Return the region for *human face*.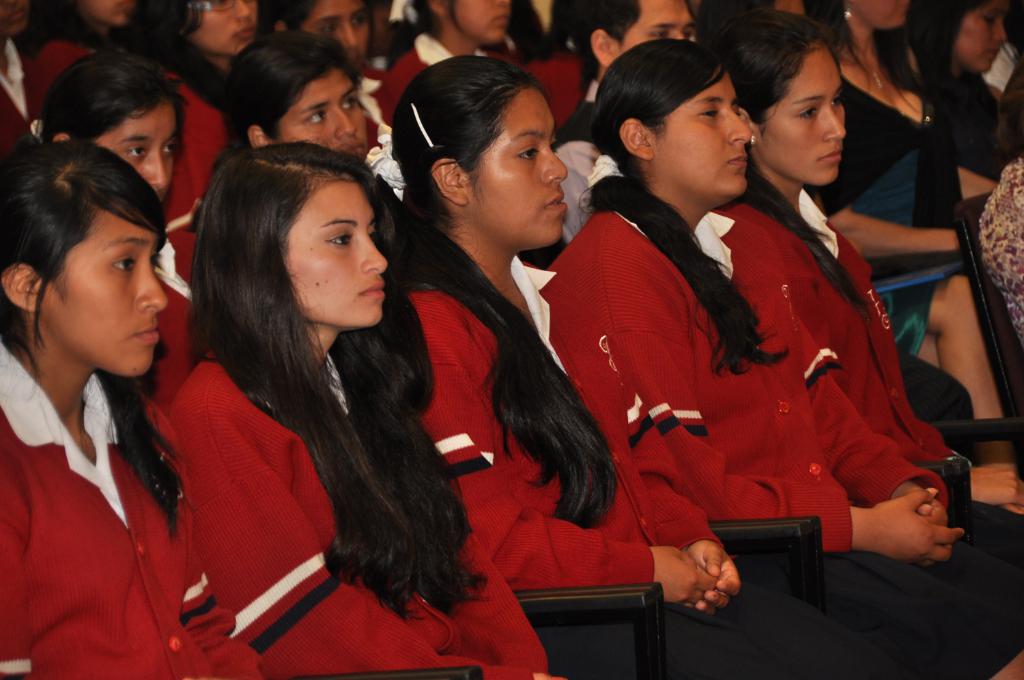
x1=850, y1=0, x2=911, y2=30.
